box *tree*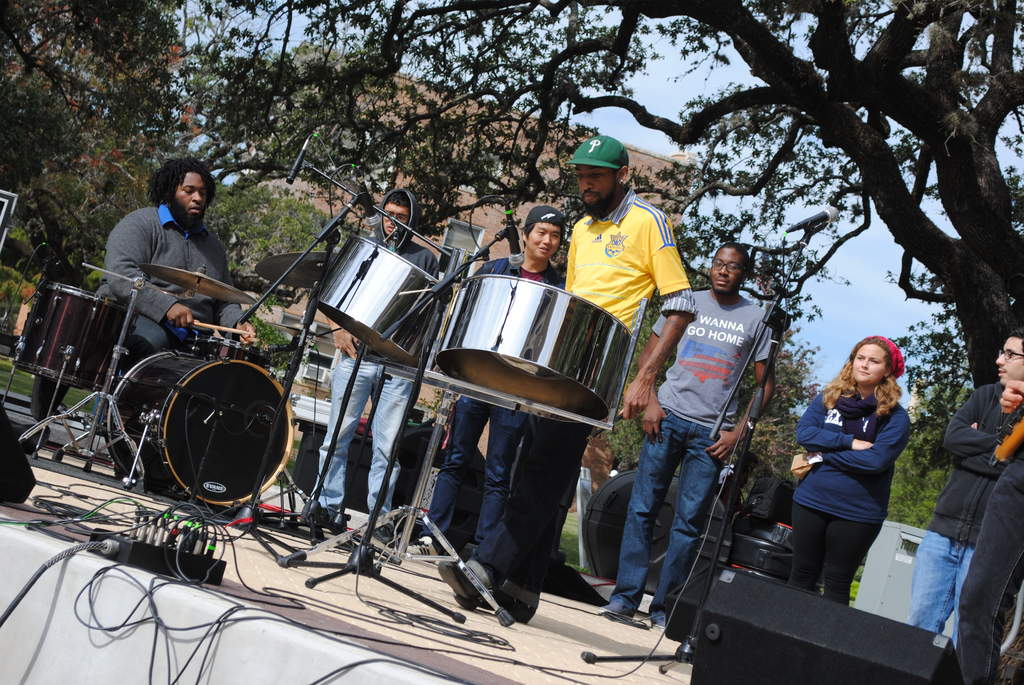
<bbox>198, 0, 1023, 390</bbox>
